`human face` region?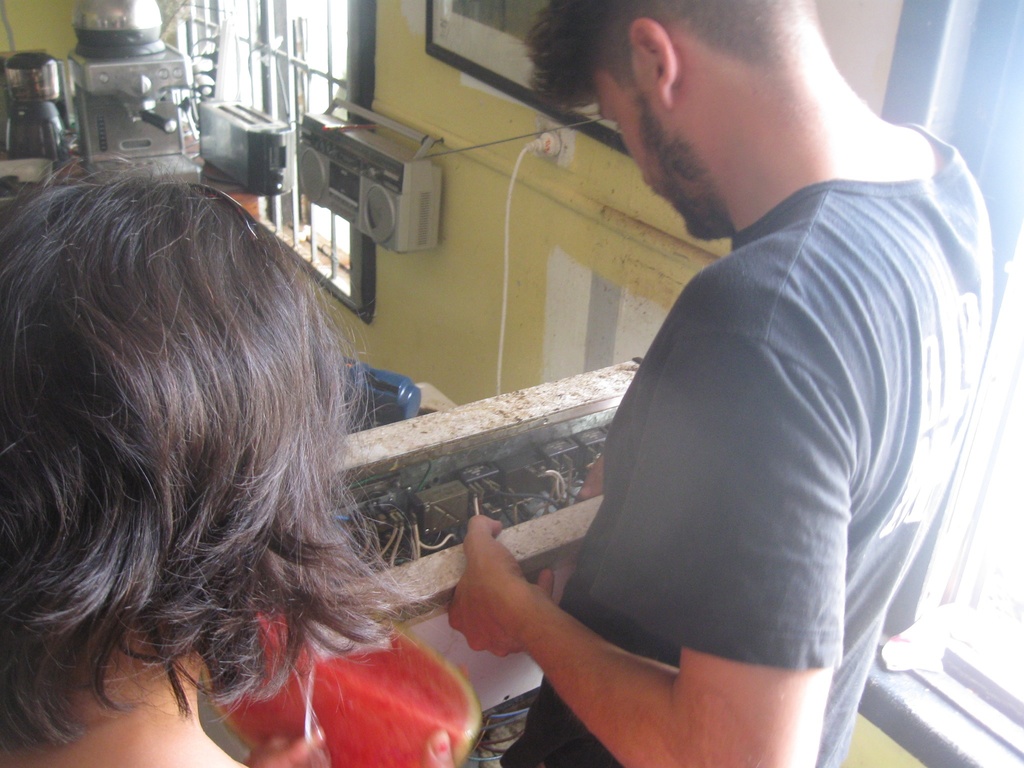
x1=579, y1=61, x2=727, y2=243
